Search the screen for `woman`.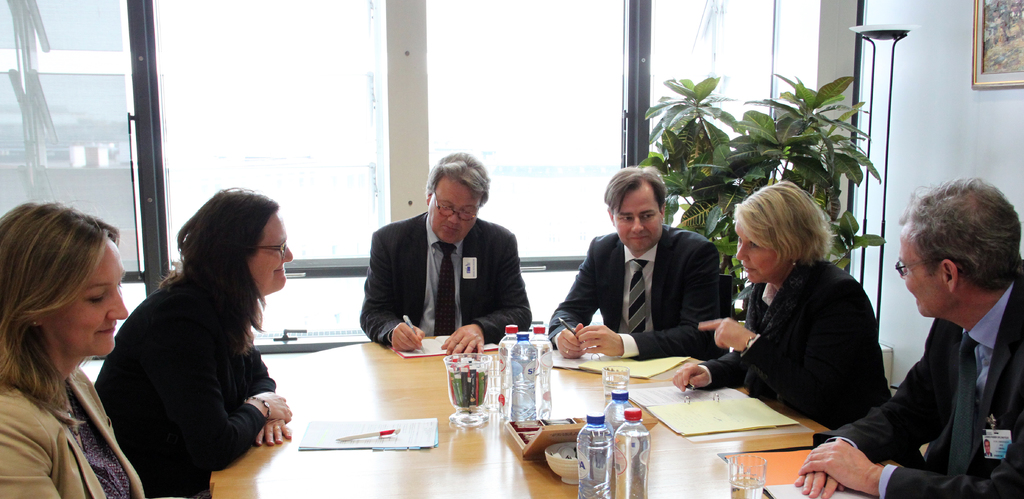
Found at 92,176,303,492.
